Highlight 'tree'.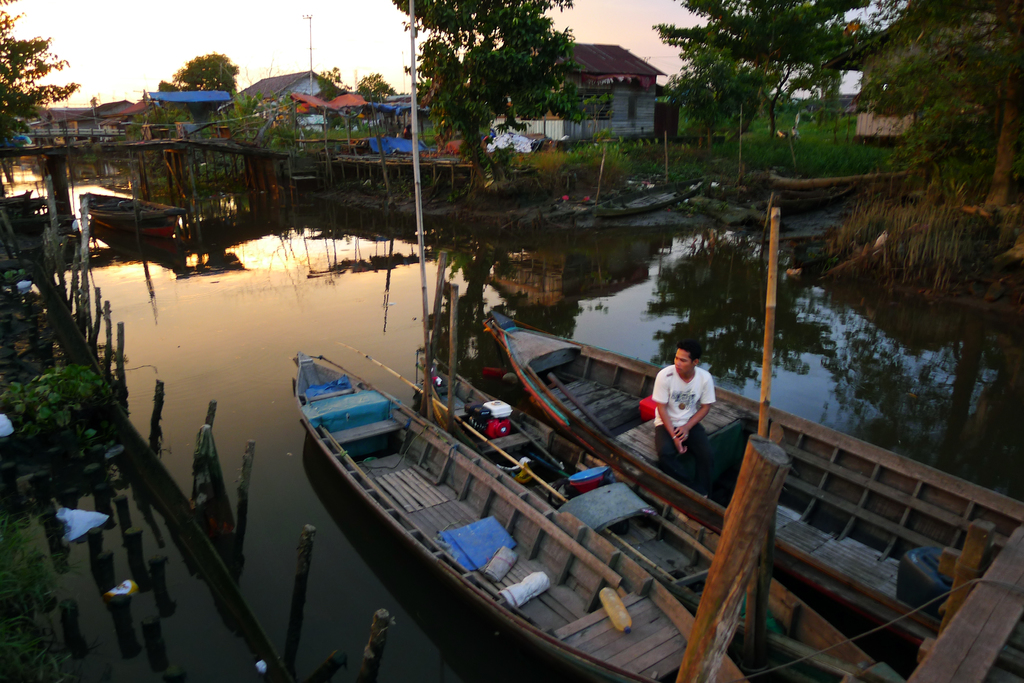
Highlighted region: detection(361, 74, 387, 100).
